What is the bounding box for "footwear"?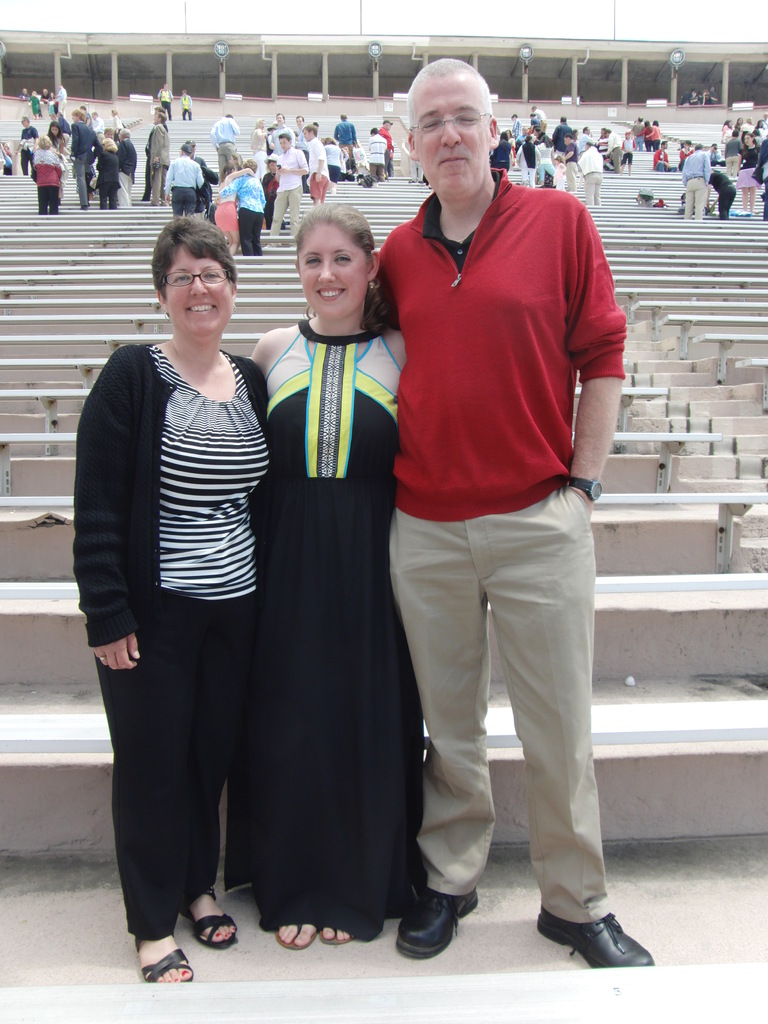
select_region(273, 923, 315, 948).
